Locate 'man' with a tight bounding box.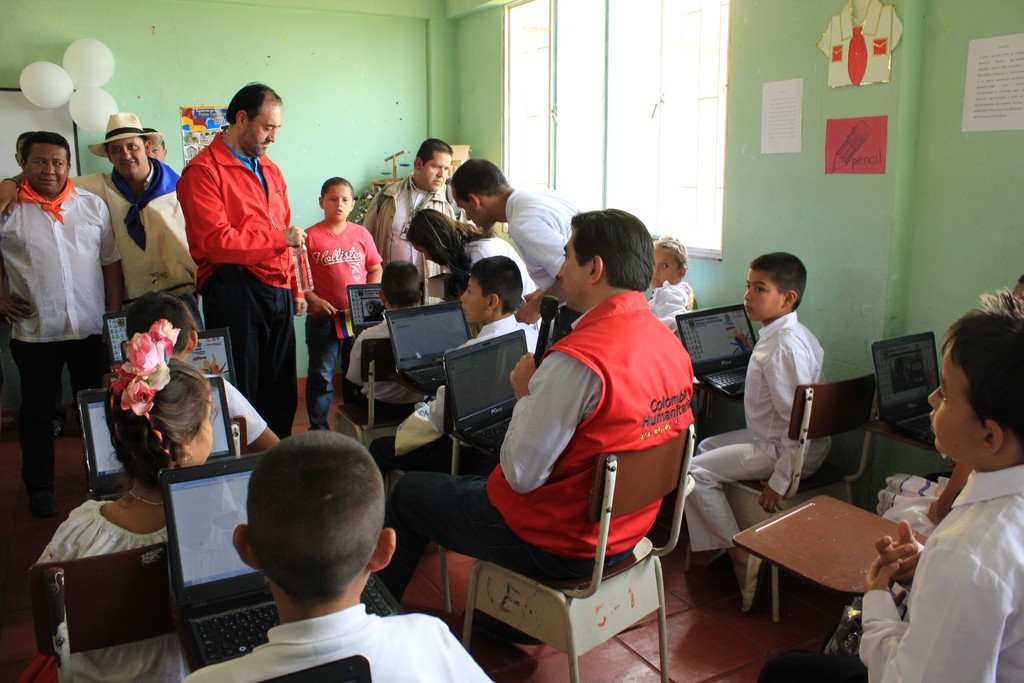
x1=170 y1=78 x2=312 y2=444.
